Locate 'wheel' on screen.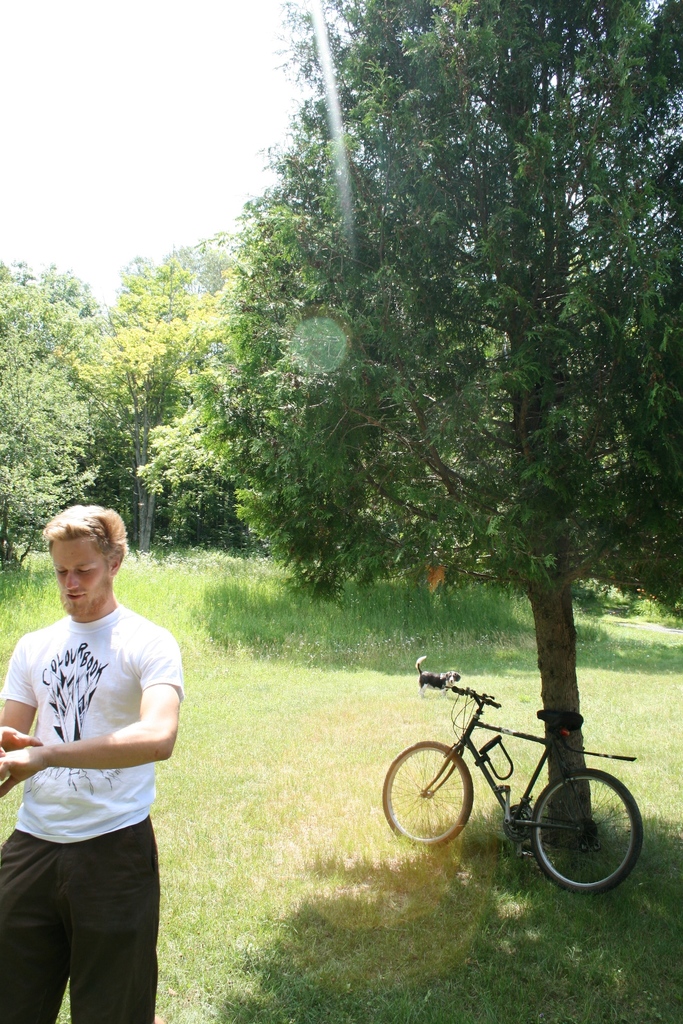
On screen at {"left": 381, "top": 741, "right": 472, "bottom": 850}.
